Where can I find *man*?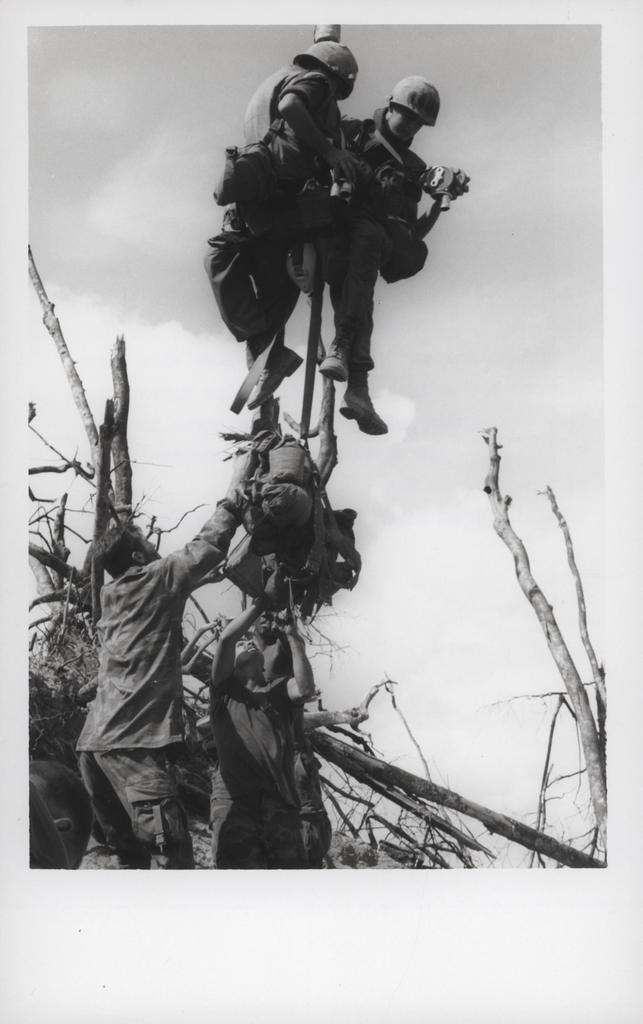
You can find it at x1=318, y1=70, x2=469, y2=436.
